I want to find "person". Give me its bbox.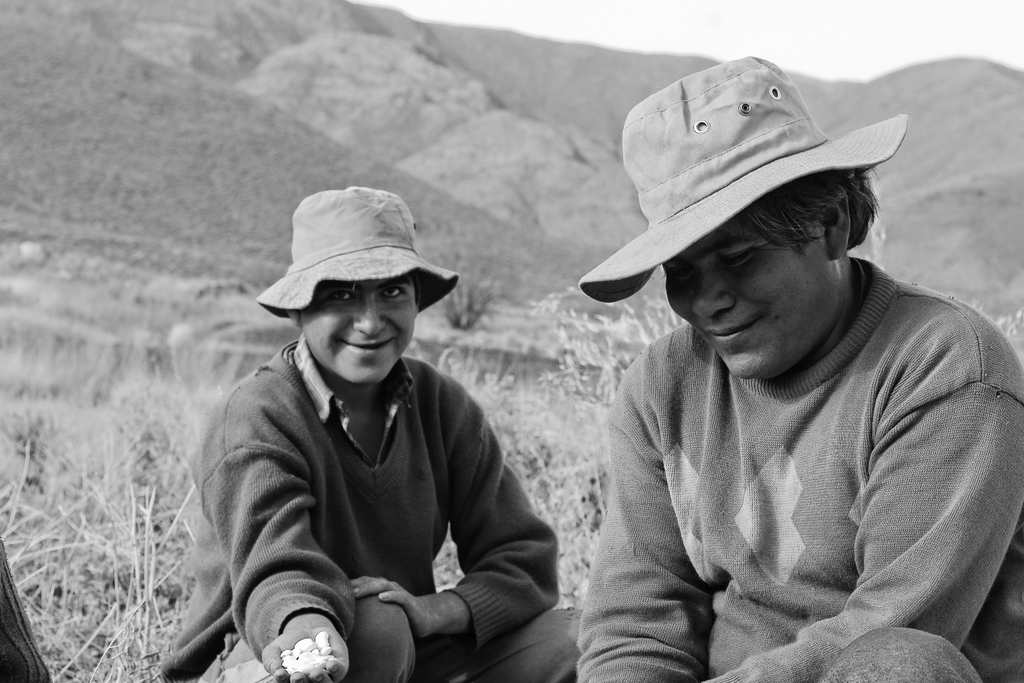
189 188 545 679.
